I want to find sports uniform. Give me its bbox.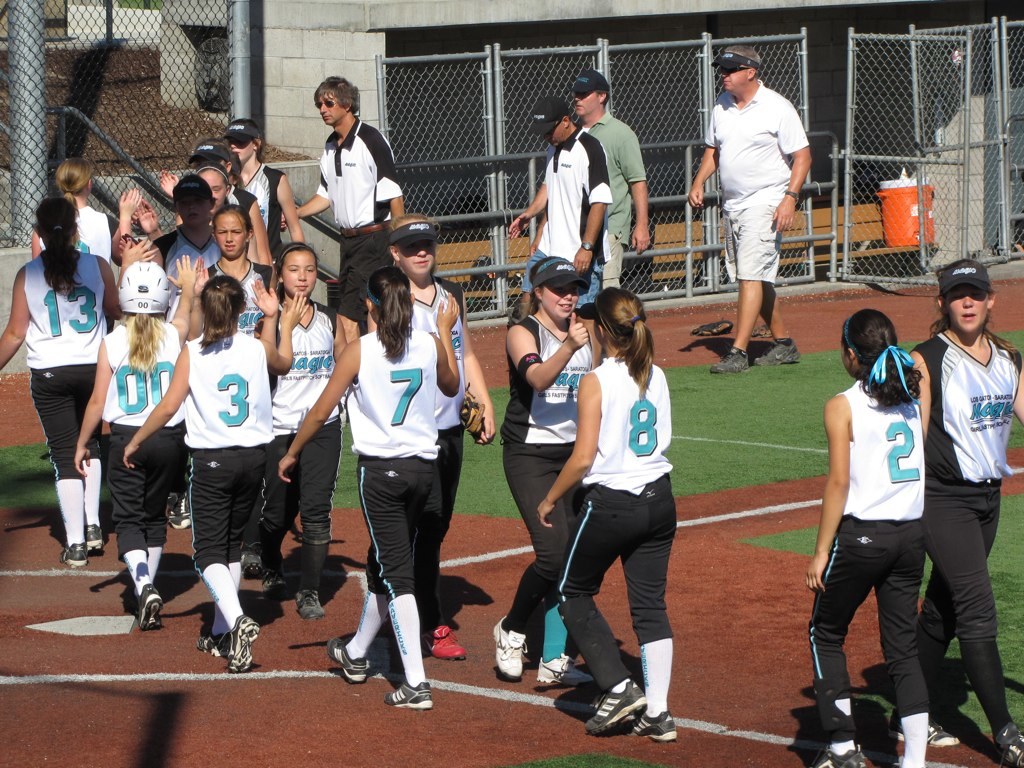
(left=193, top=142, right=227, bottom=161).
